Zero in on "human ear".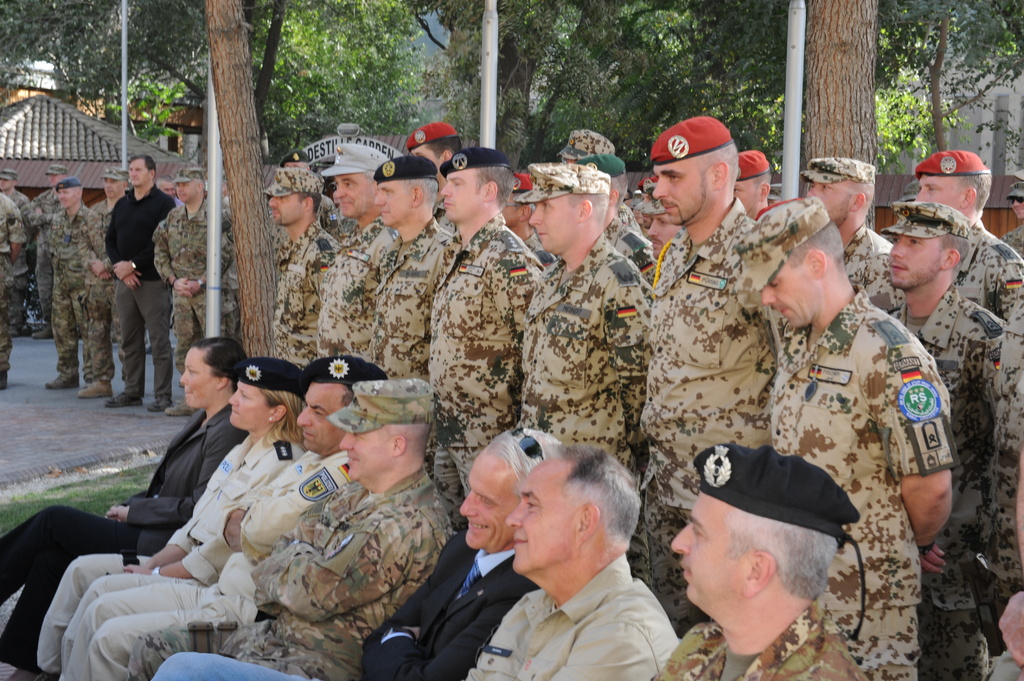
Zeroed in: <box>438,146,452,161</box>.
